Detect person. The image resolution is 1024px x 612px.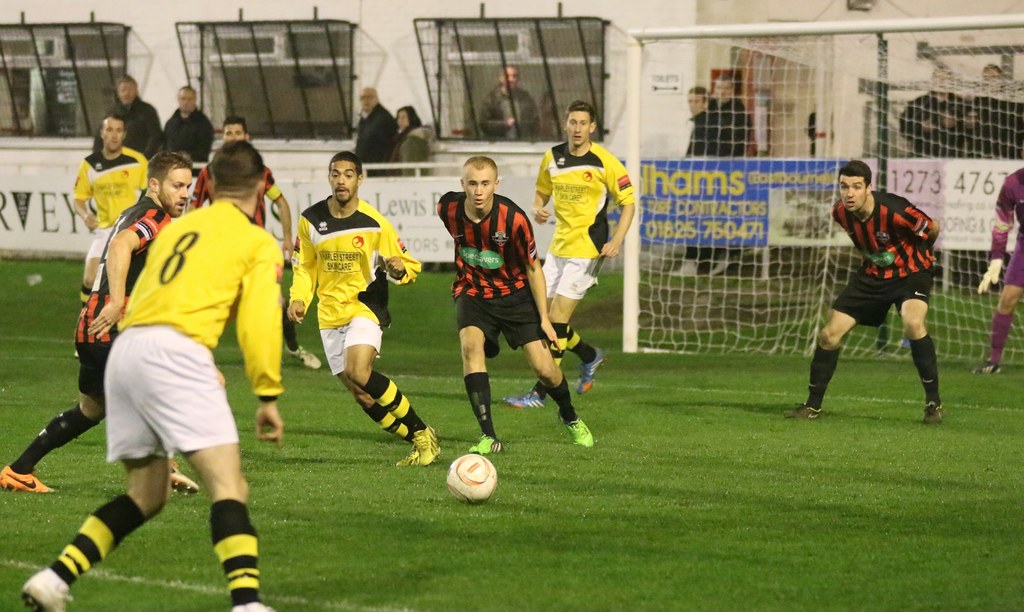
<bbox>671, 87, 728, 276</bbox>.
